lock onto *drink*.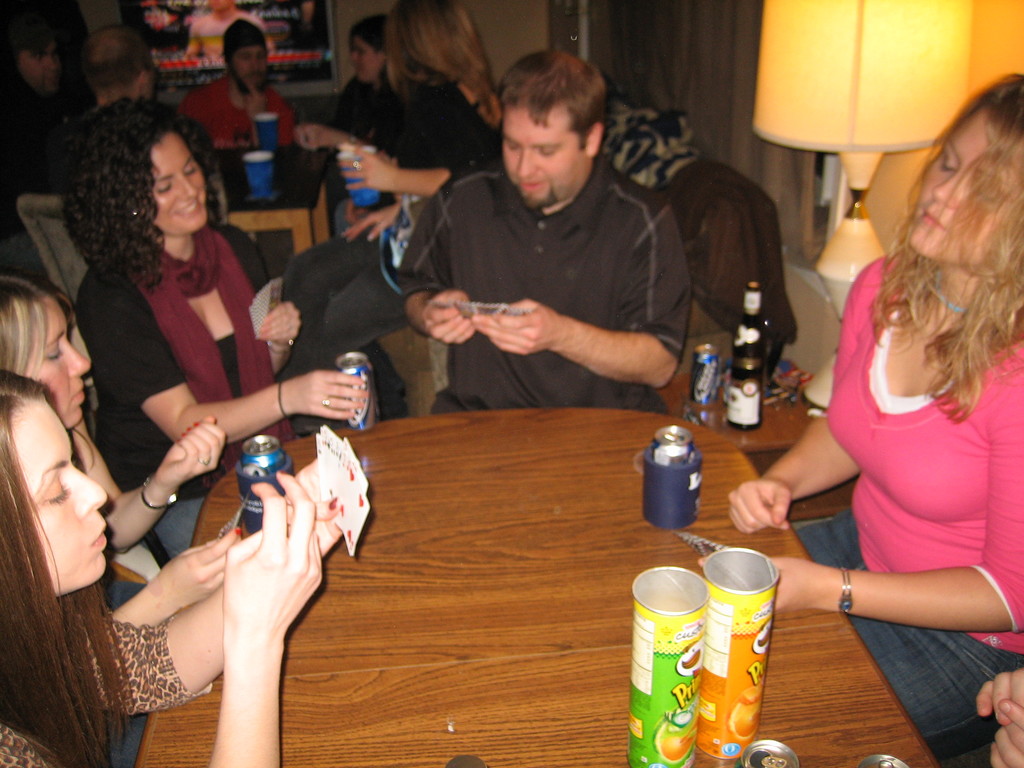
Locked: locate(241, 152, 277, 200).
